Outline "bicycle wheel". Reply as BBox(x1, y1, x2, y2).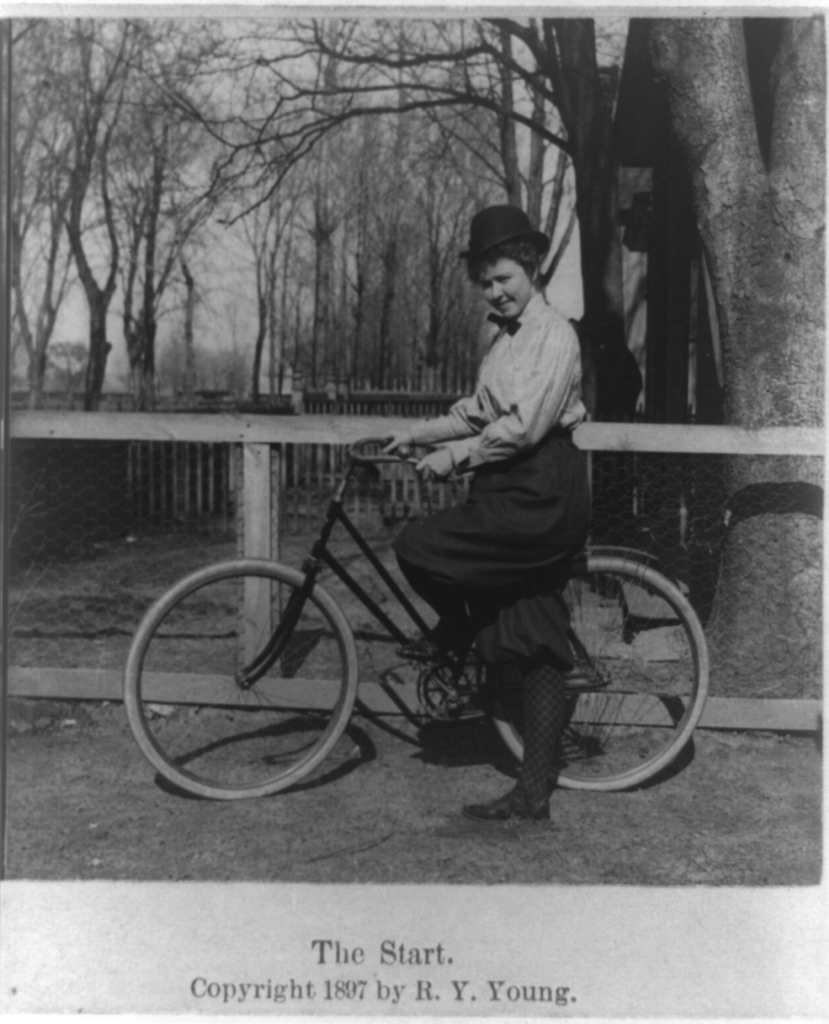
BBox(119, 554, 375, 797).
